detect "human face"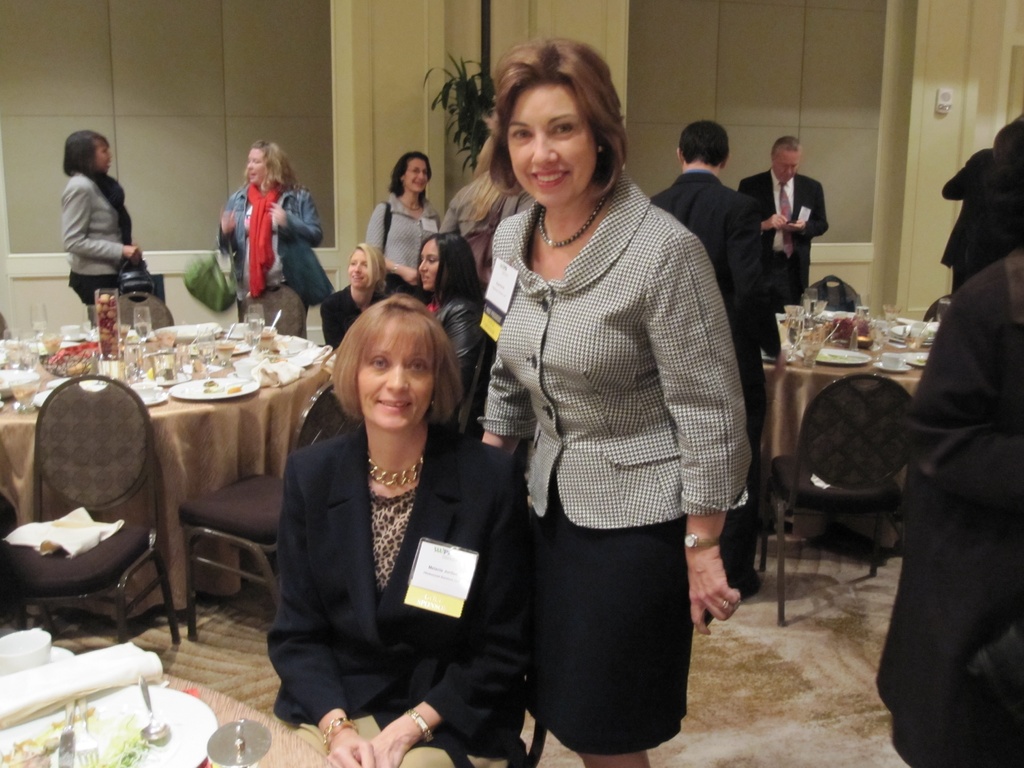
<bbox>96, 138, 116, 175</bbox>
